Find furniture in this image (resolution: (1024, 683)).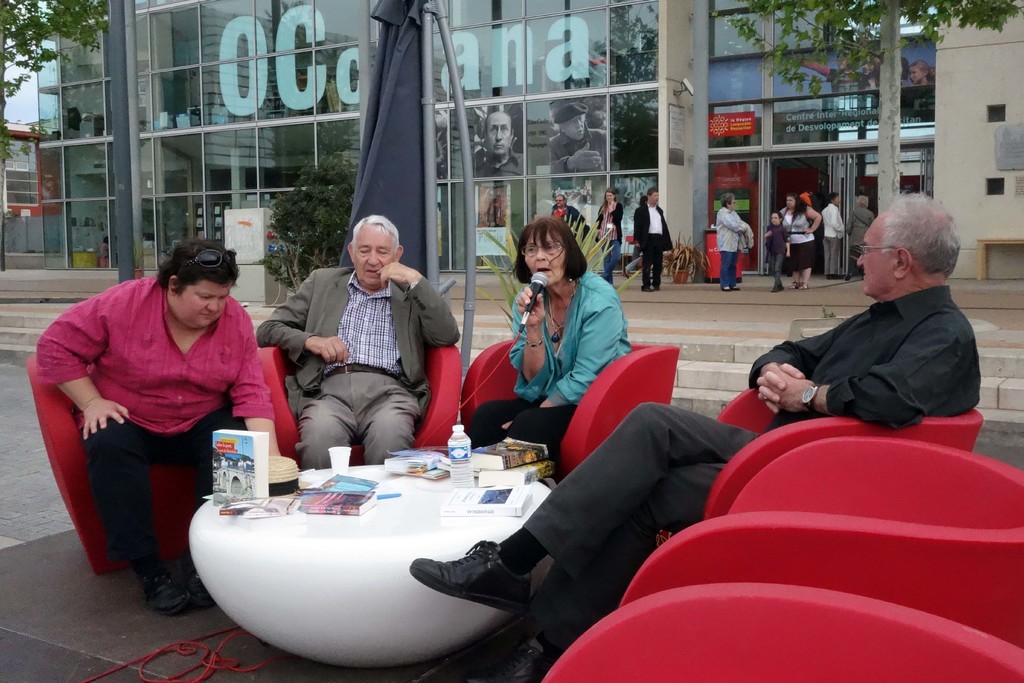
<bbox>620, 438, 1023, 650</bbox>.
